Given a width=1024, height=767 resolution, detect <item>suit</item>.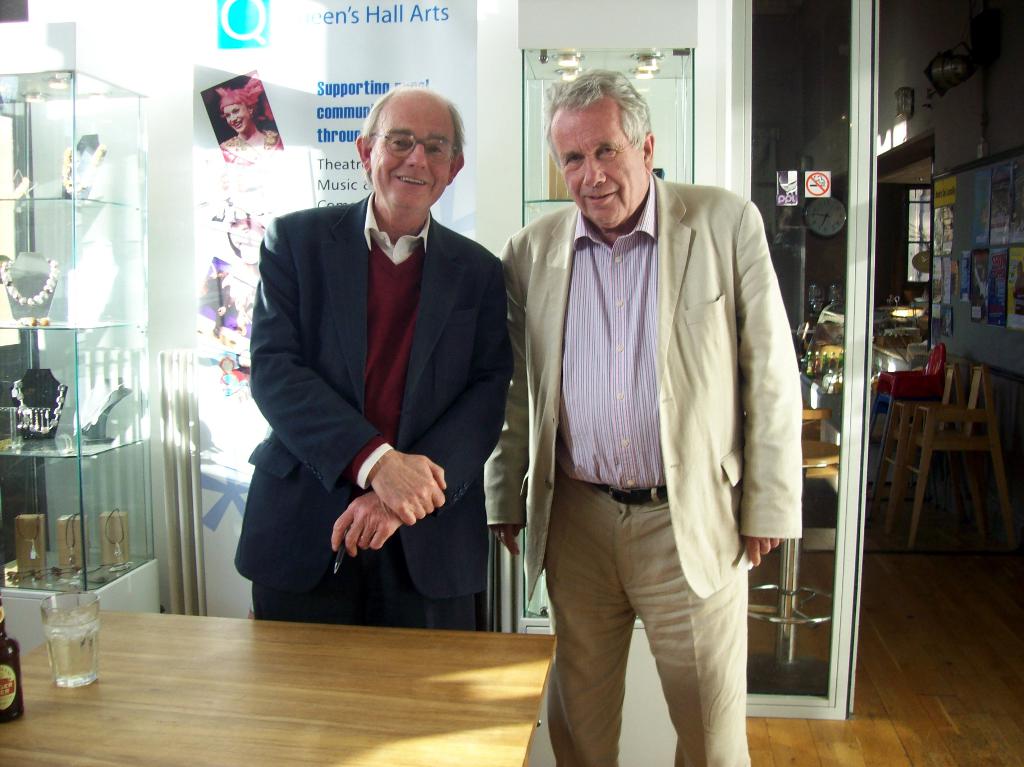
[495,82,803,751].
